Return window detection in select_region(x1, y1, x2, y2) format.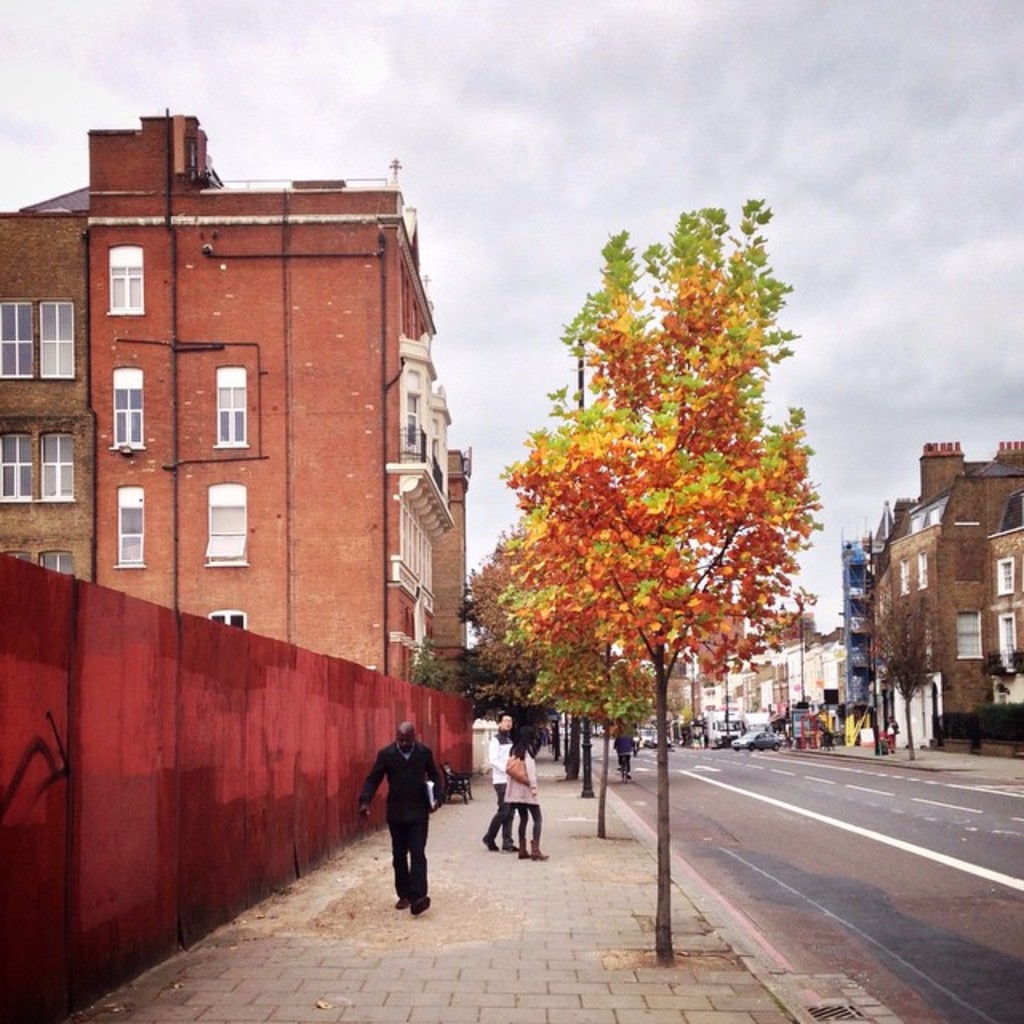
select_region(3, 426, 30, 506).
